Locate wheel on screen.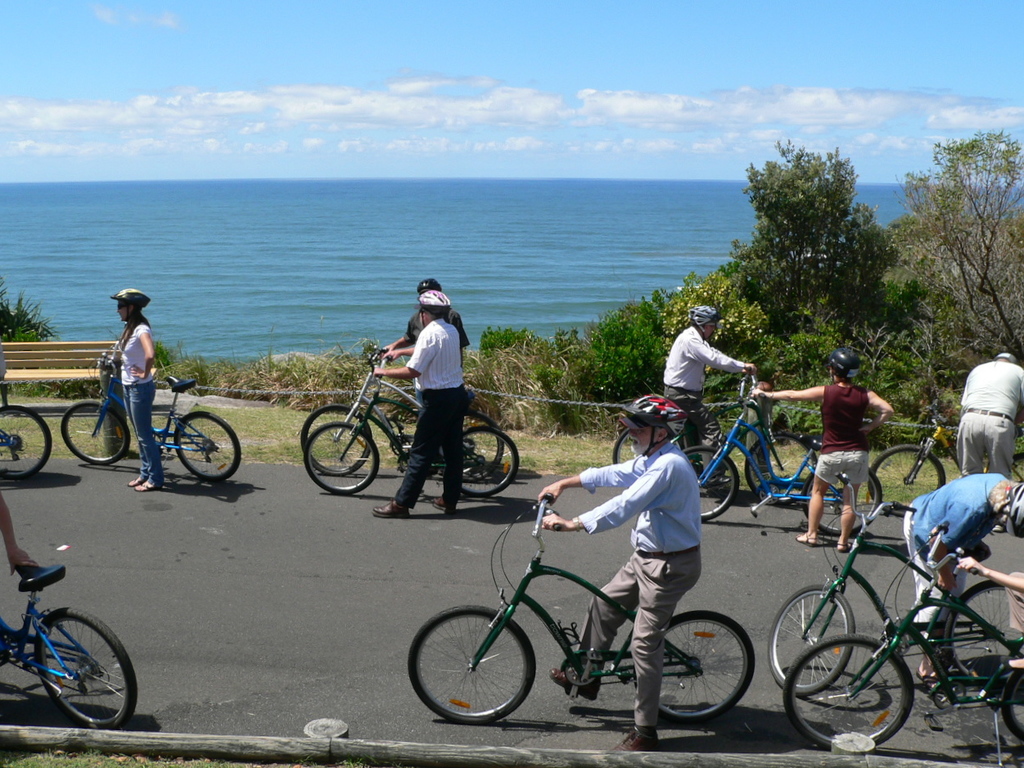
On screen at (613,427,685,462).
